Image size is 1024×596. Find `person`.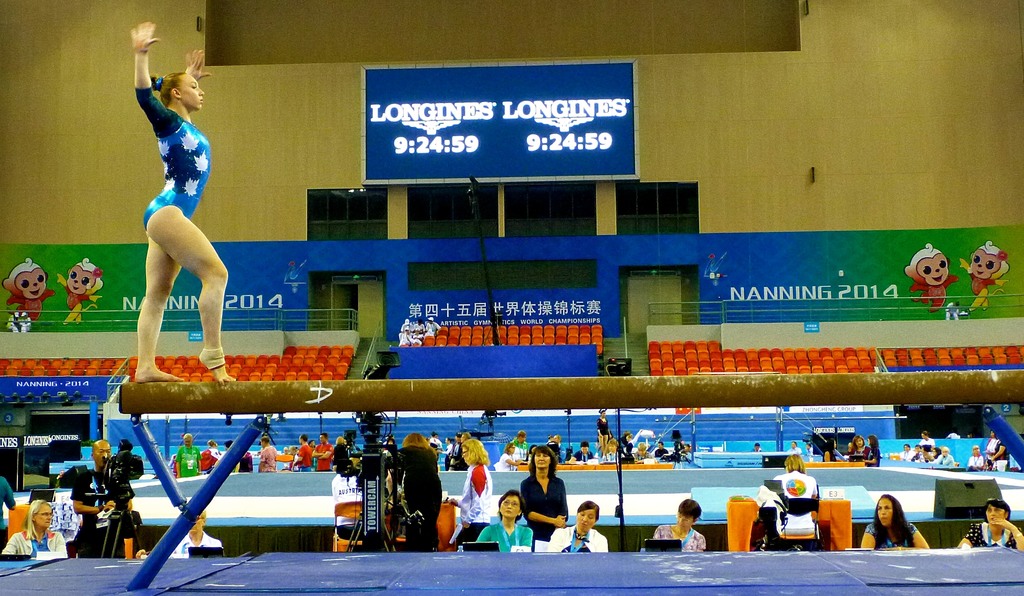
(left=648, top=497, right=712, bottom=561).
